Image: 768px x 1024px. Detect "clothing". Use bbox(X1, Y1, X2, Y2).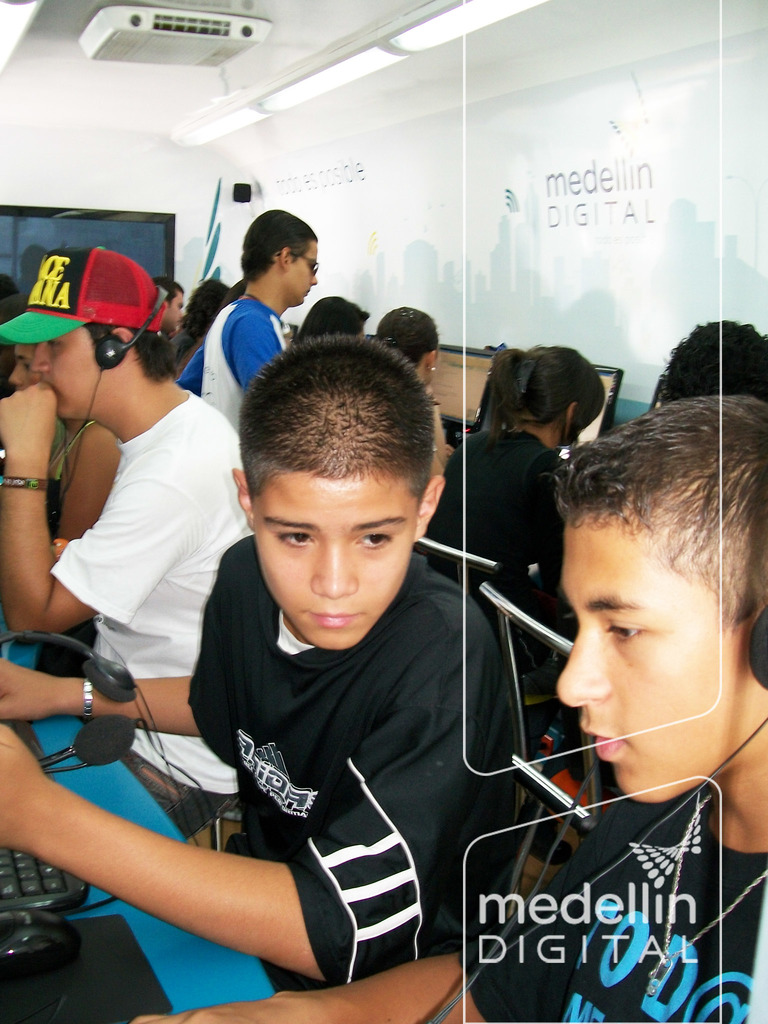
bbox(47, 387, 250, 835).
